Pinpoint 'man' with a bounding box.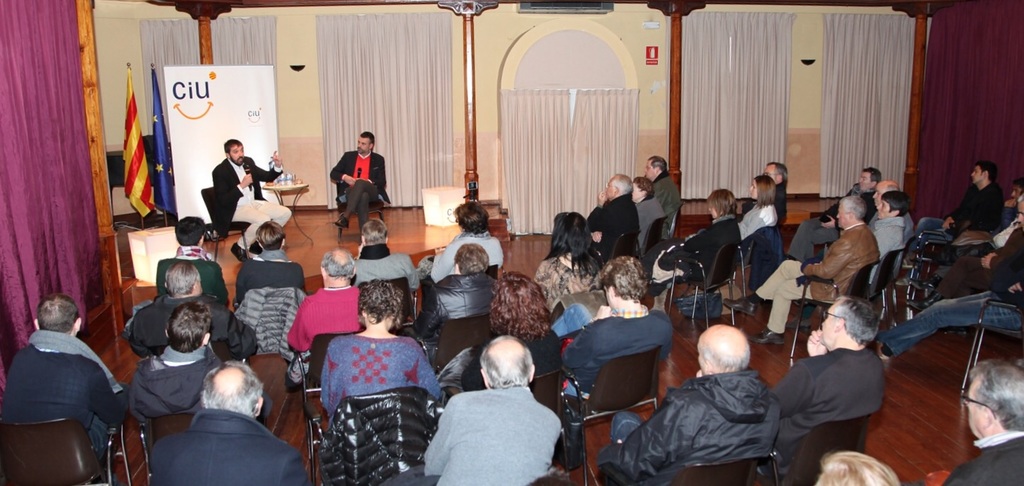
{"left": 0, "top": 294, "right": 135, "bottom": 472}.
